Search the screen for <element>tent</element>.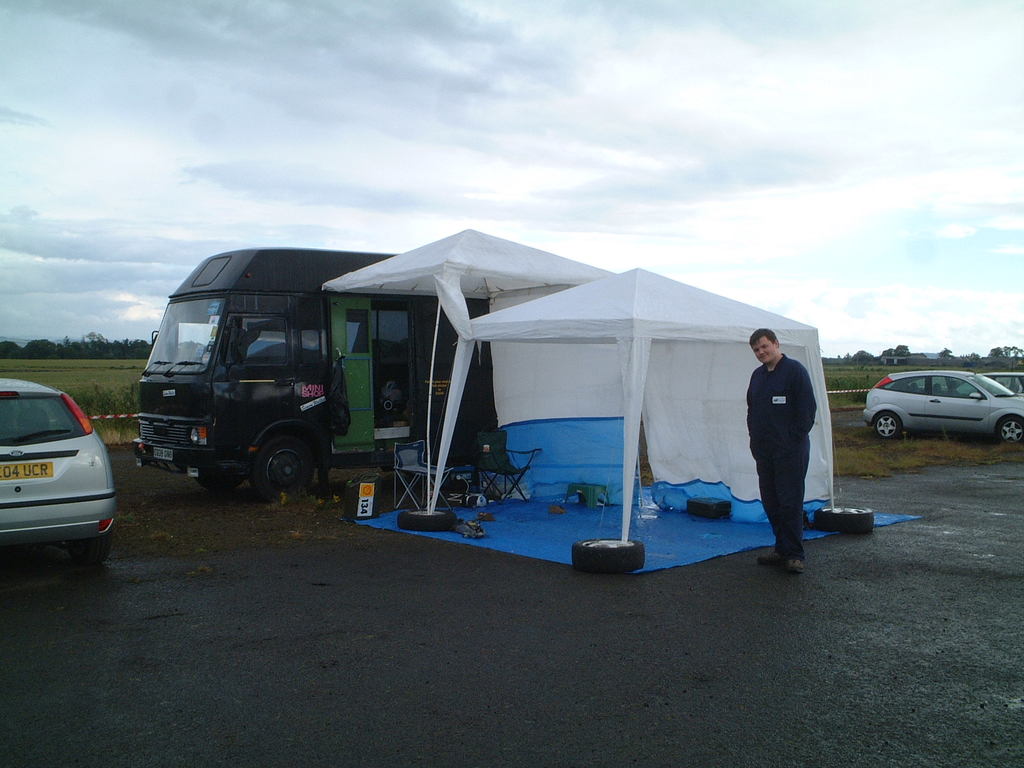
Found at bbox(328, 228, 847, 543).
